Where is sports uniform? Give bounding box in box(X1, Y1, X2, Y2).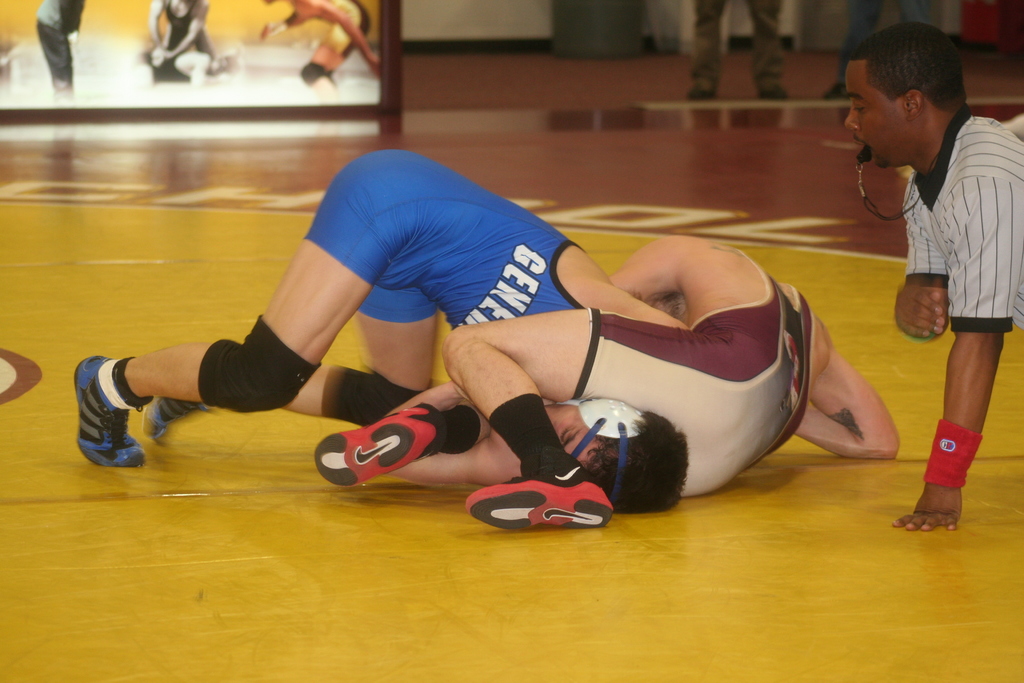
box(36, 0, 86, 101).
